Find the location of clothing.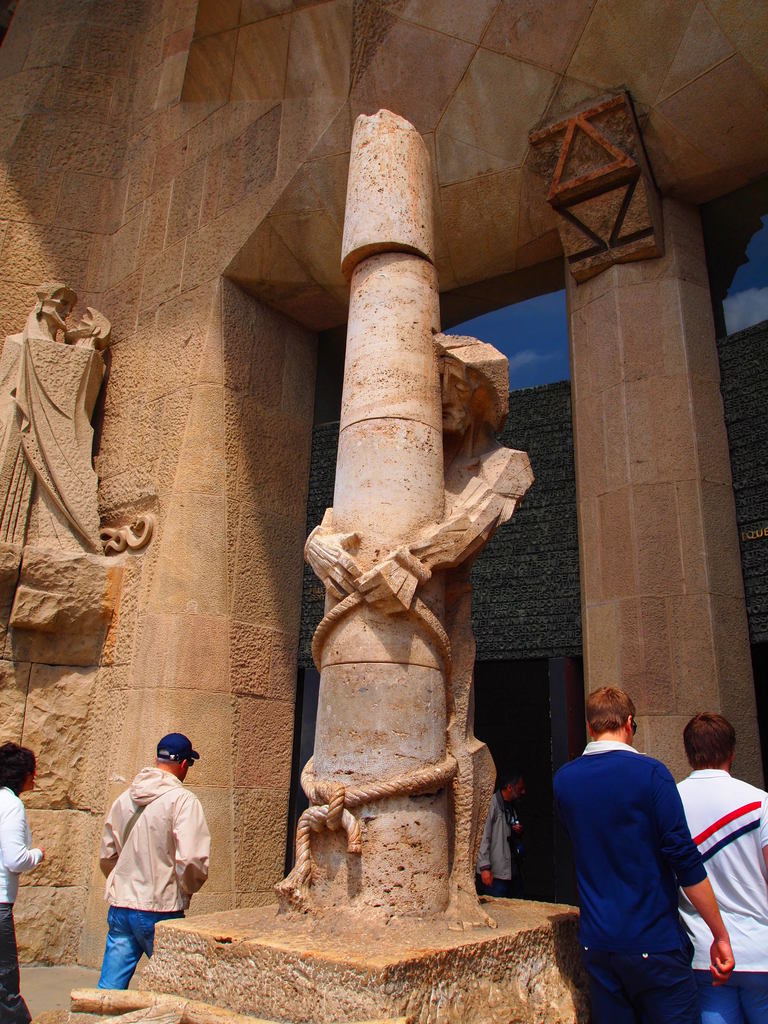
Location: locate(0, 784, 45, 1023).
